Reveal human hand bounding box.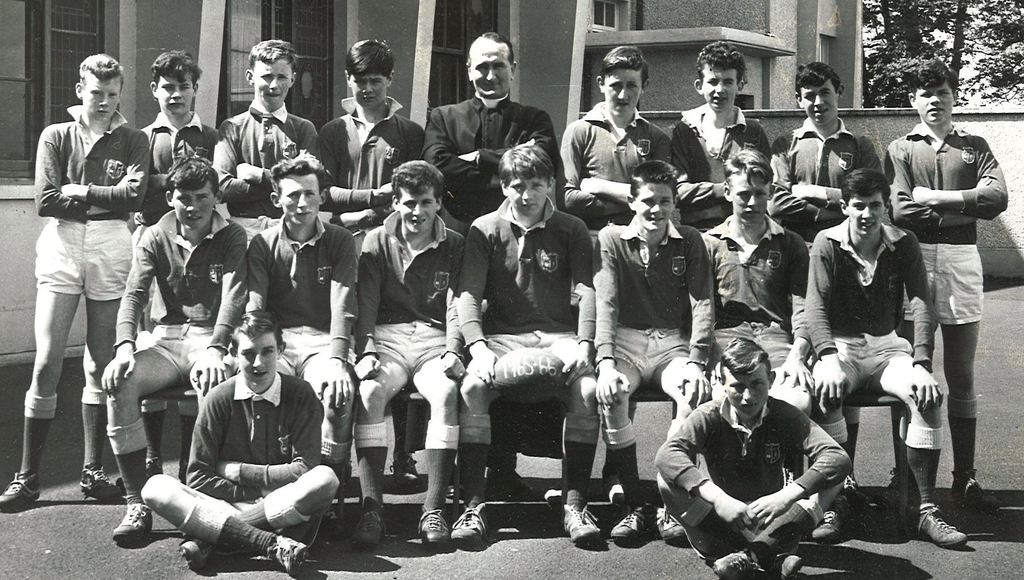
Revealed: BBox(324, 211, 365, 229).
